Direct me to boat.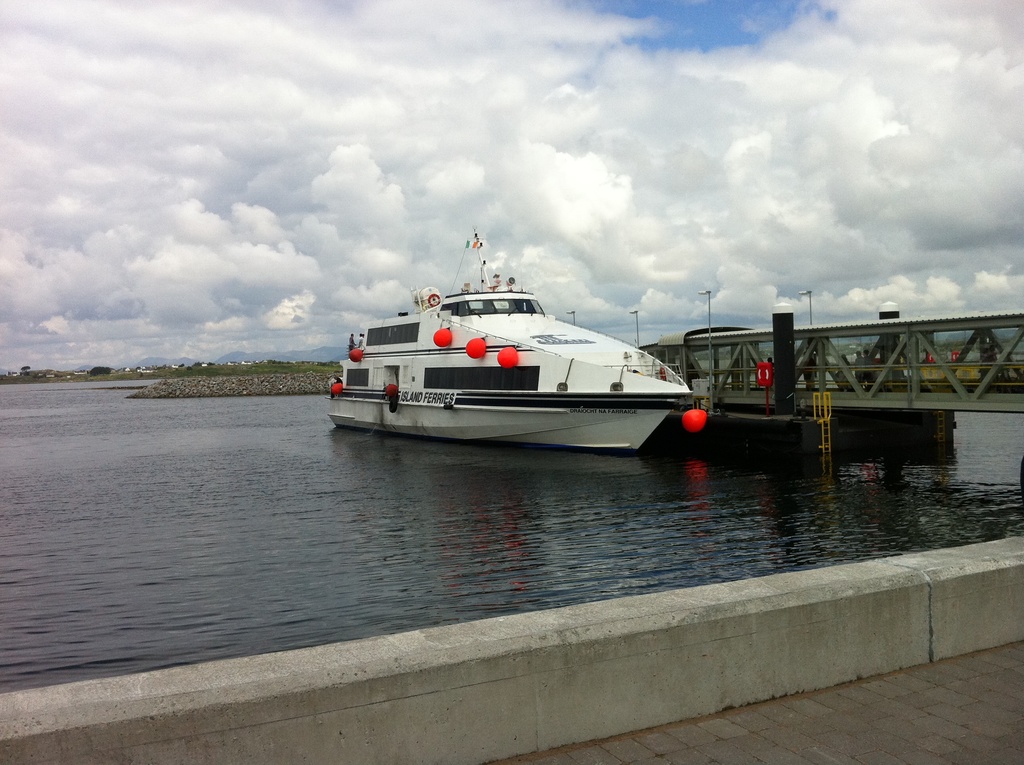
Direction: region(339, 222, 746, 442).
